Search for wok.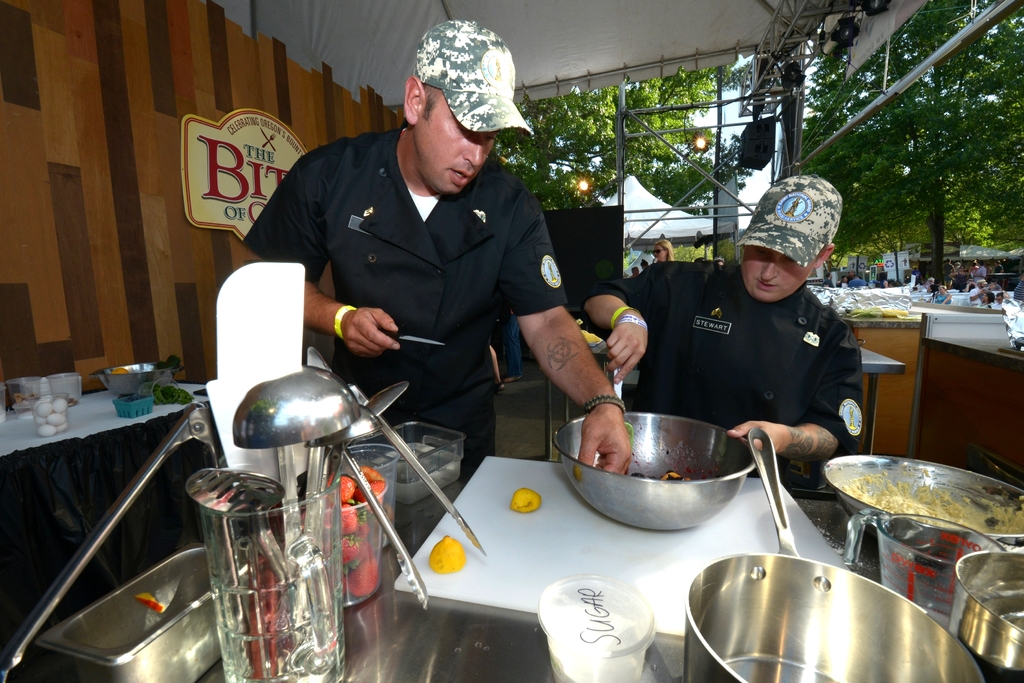
Found at BBox(670, 424, 989, 682).
